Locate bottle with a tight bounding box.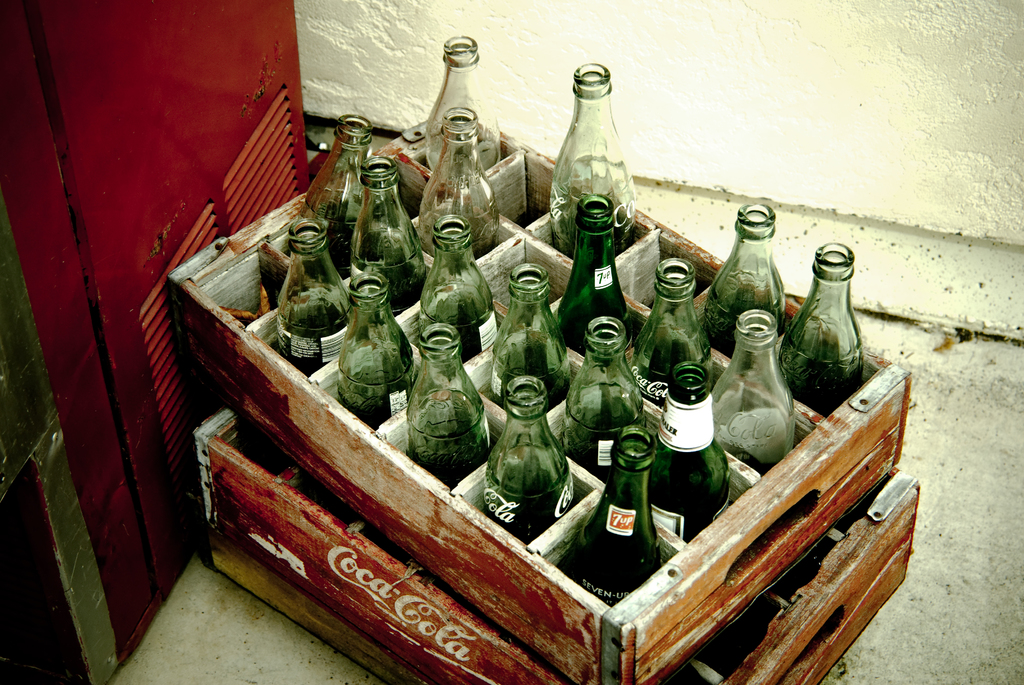
419,216,501,363.
